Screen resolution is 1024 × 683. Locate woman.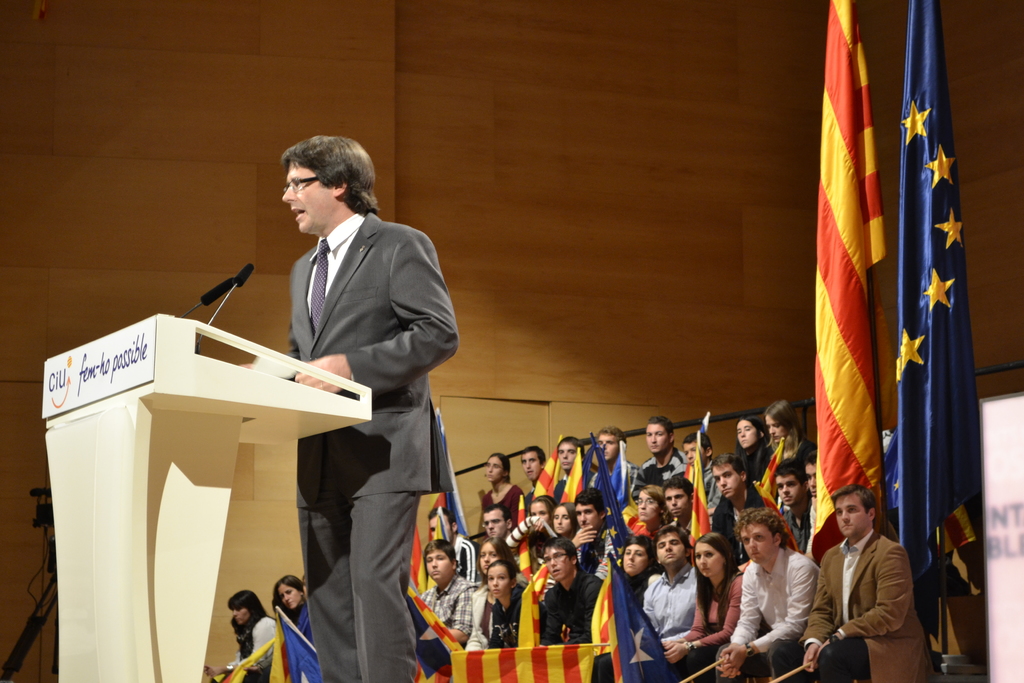
473,454,525,523.
